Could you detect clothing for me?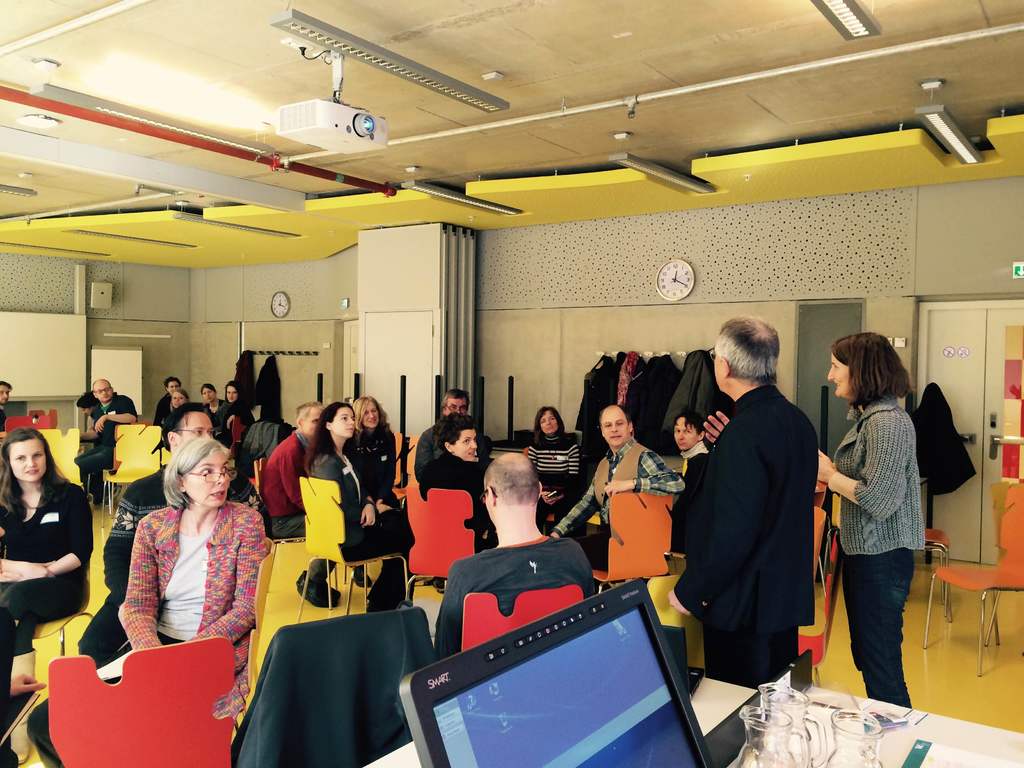
Detection result: l=0, t=395, r=7, b=437.
